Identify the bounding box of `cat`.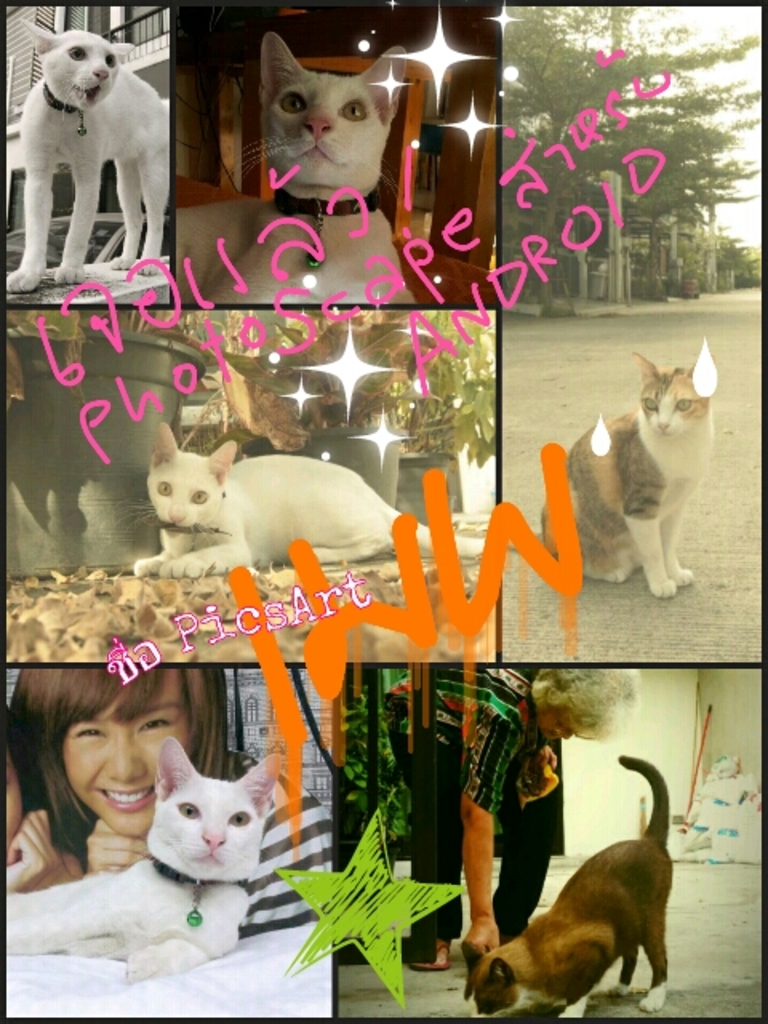
region(539, 350, 714, 602).
